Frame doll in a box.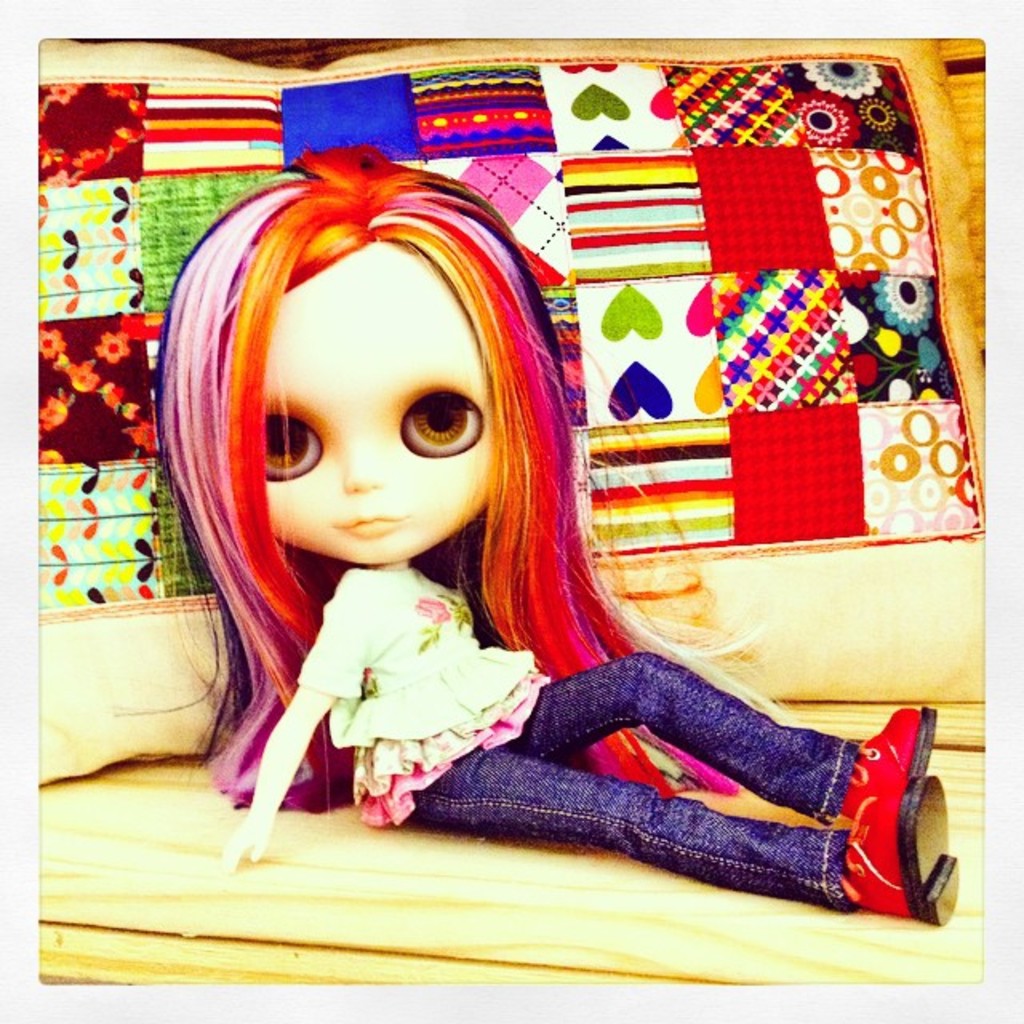
bbox=(115, 118, 904, 952).
